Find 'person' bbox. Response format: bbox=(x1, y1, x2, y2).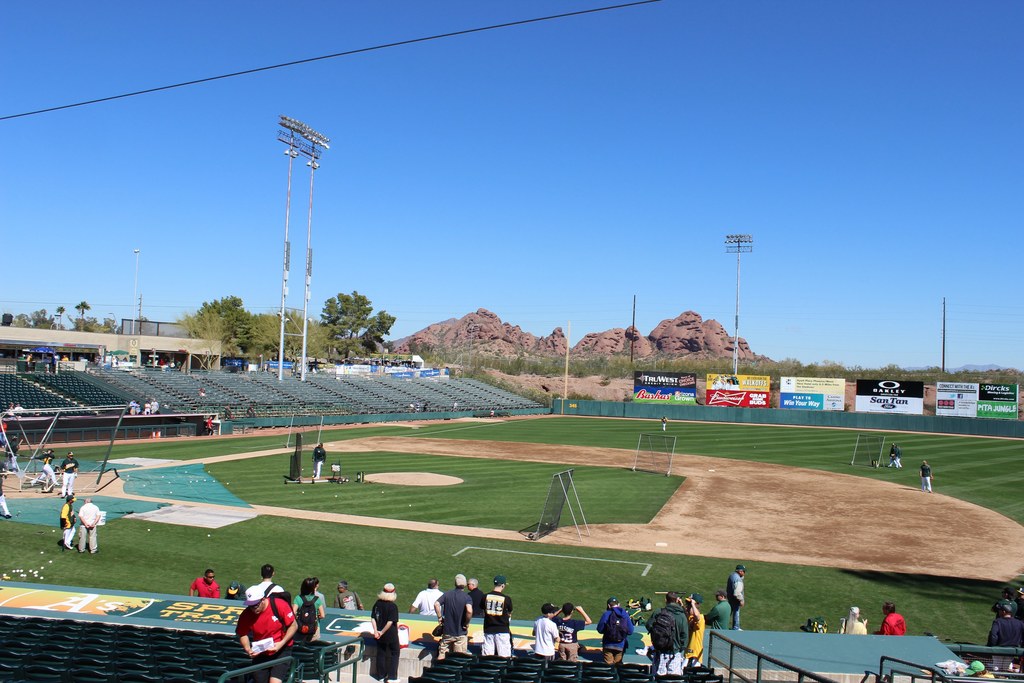
bbox=(60, 493, 72, 546).
